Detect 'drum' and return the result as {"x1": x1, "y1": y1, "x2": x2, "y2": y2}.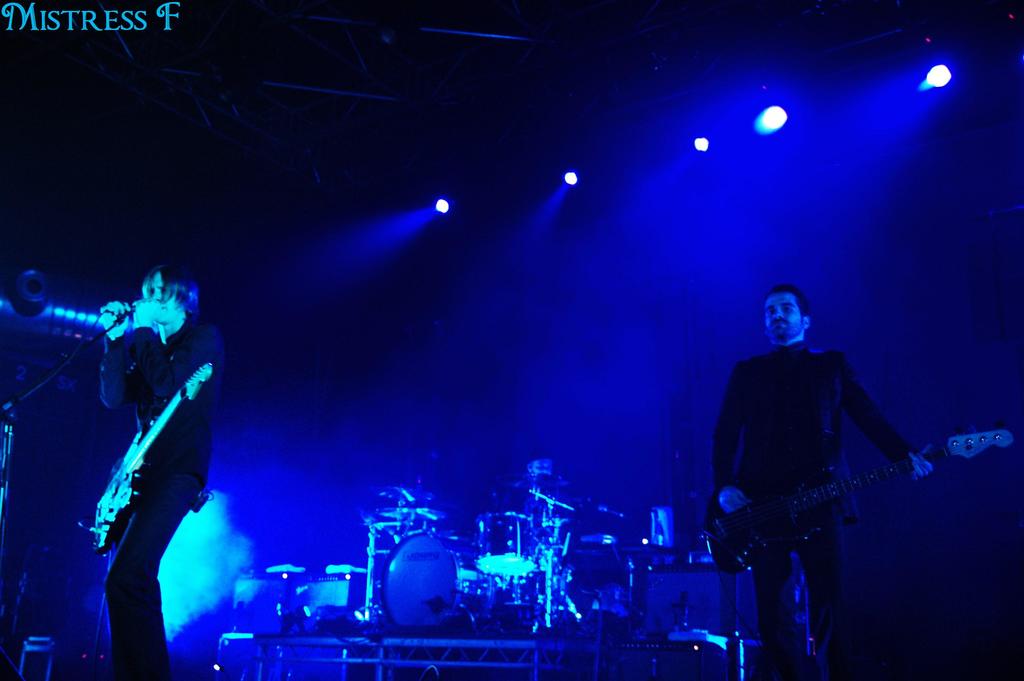
{"x1": 351, "y1": 530, "x2": 480, "y2": 636}.
